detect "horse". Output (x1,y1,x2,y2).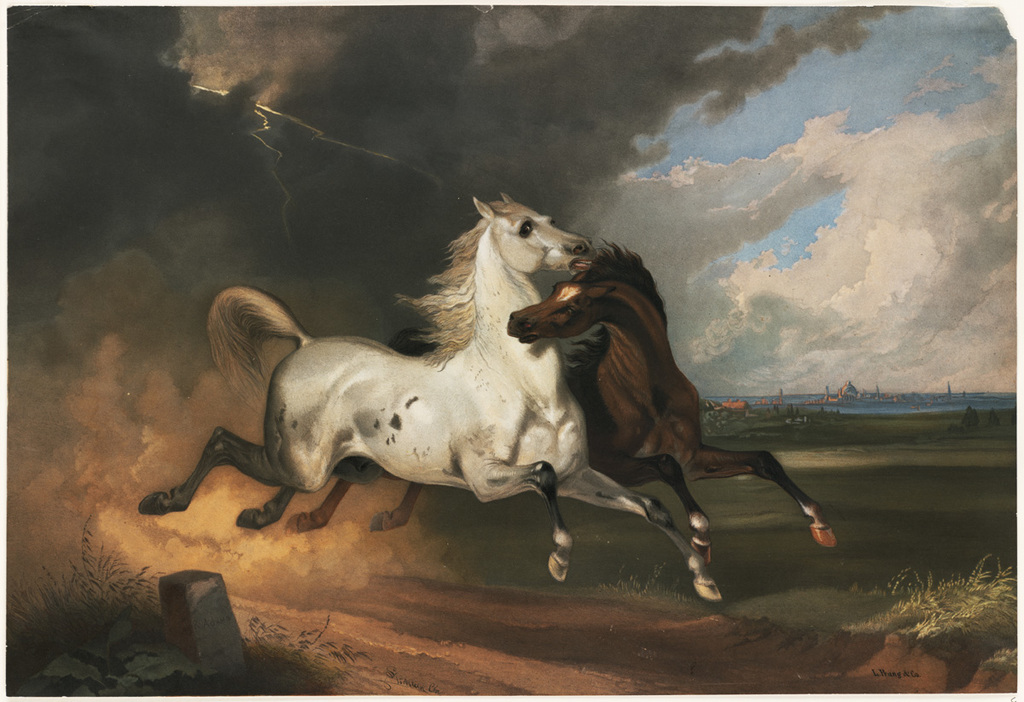
(283,232,846,552).
